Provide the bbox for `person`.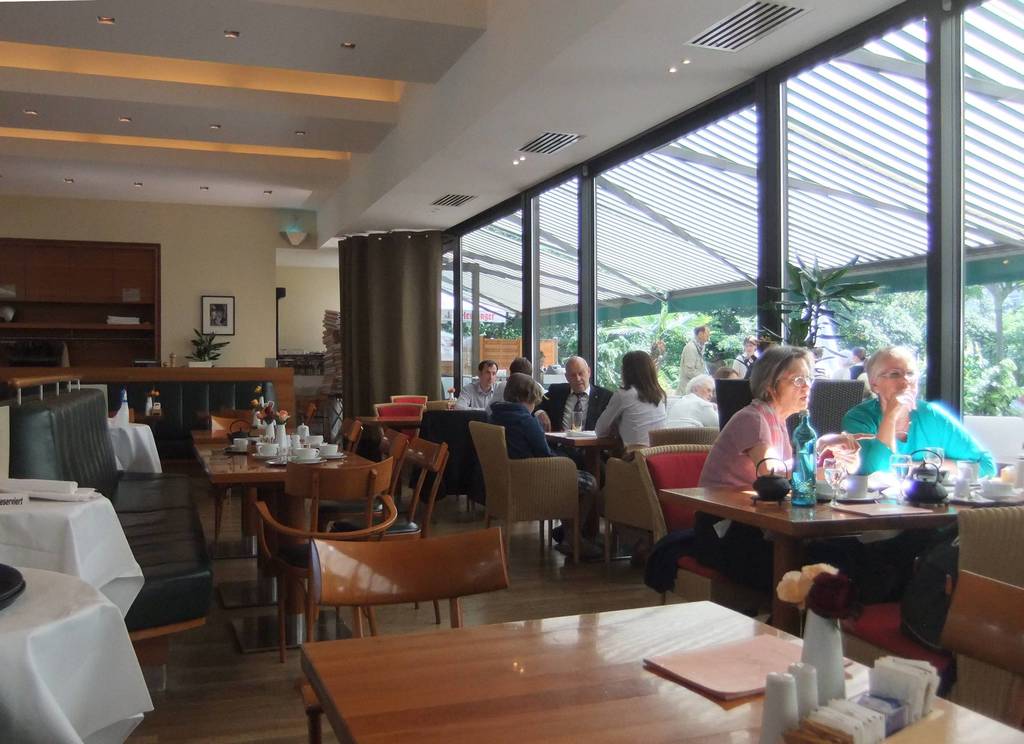
rect(536, 356, 610, 523).
